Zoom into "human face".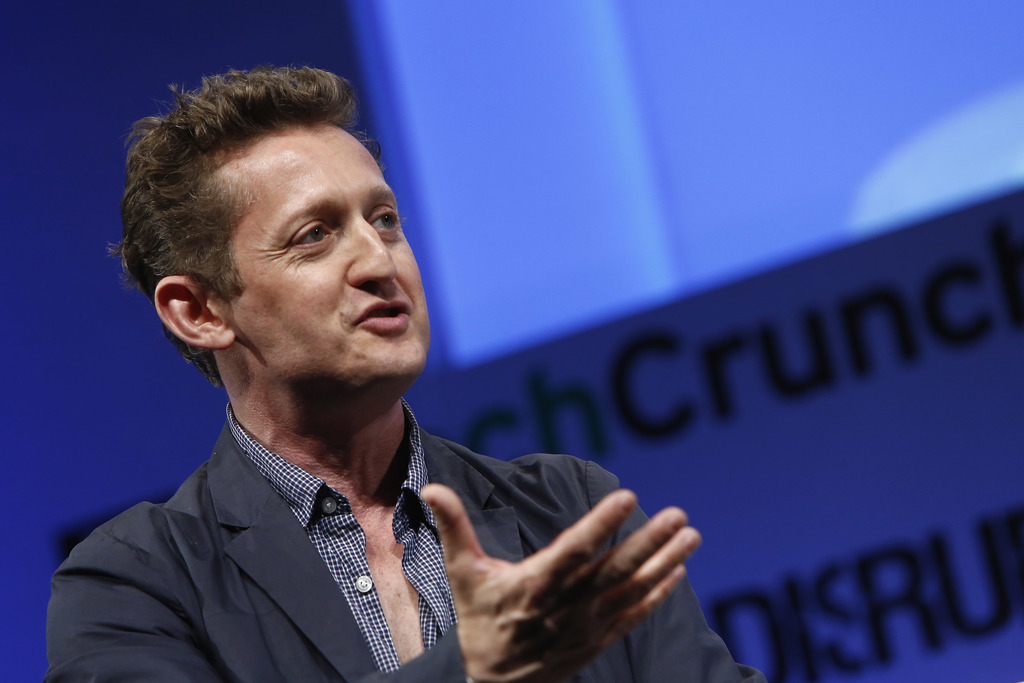
Zoom target: box=[239, 123, 430, 382].
